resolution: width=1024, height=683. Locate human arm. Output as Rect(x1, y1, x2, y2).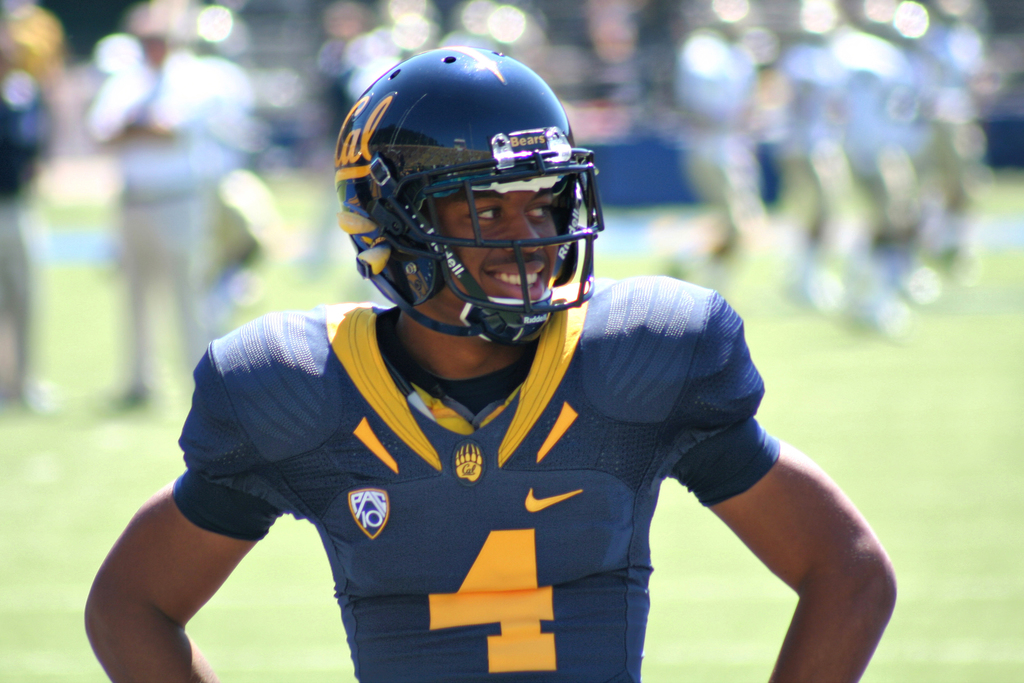
Rect(79, 309, 307, 682).
